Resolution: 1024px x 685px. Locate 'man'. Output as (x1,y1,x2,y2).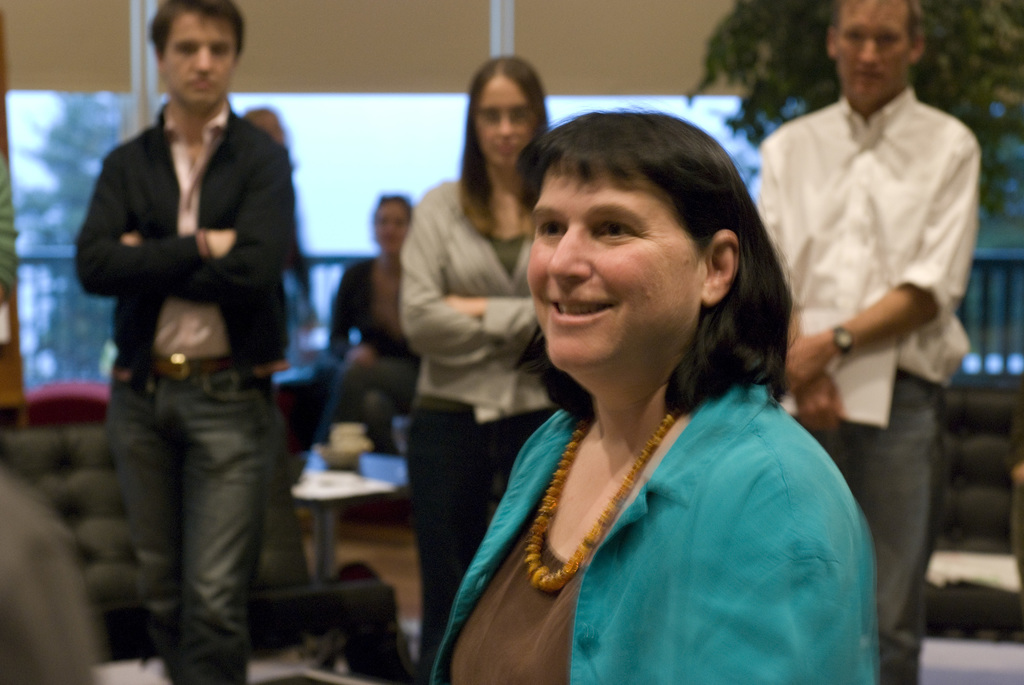
(72,0,284,684).
